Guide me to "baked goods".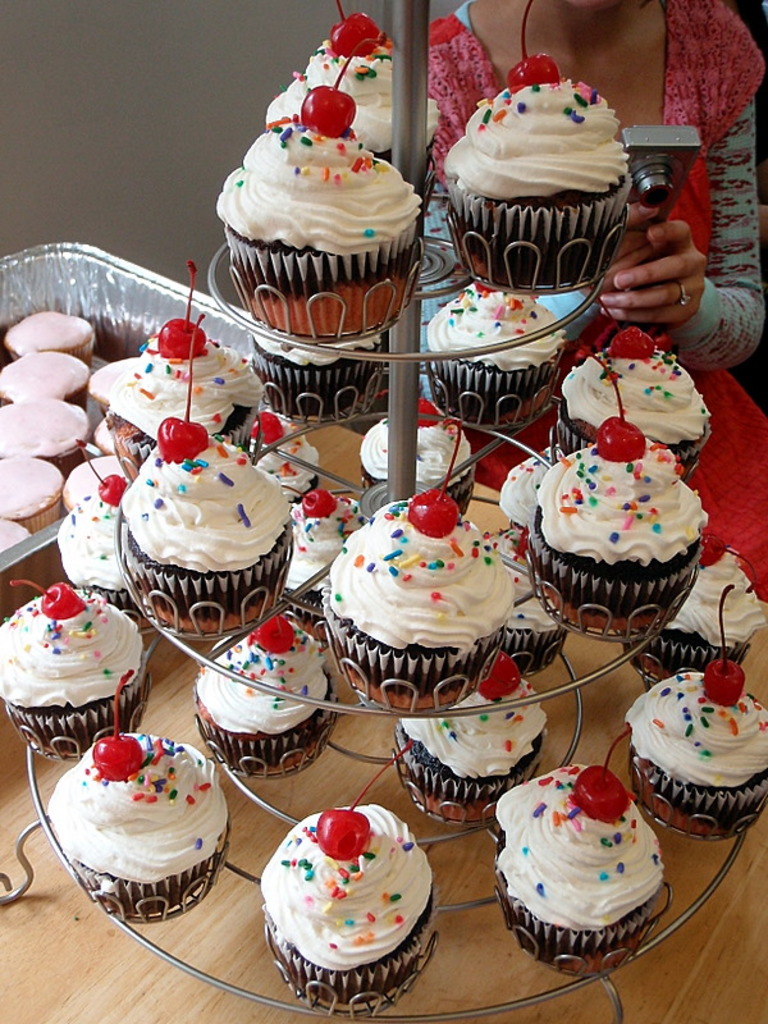
Guidance: select_region(620, 658, 767, 840).
